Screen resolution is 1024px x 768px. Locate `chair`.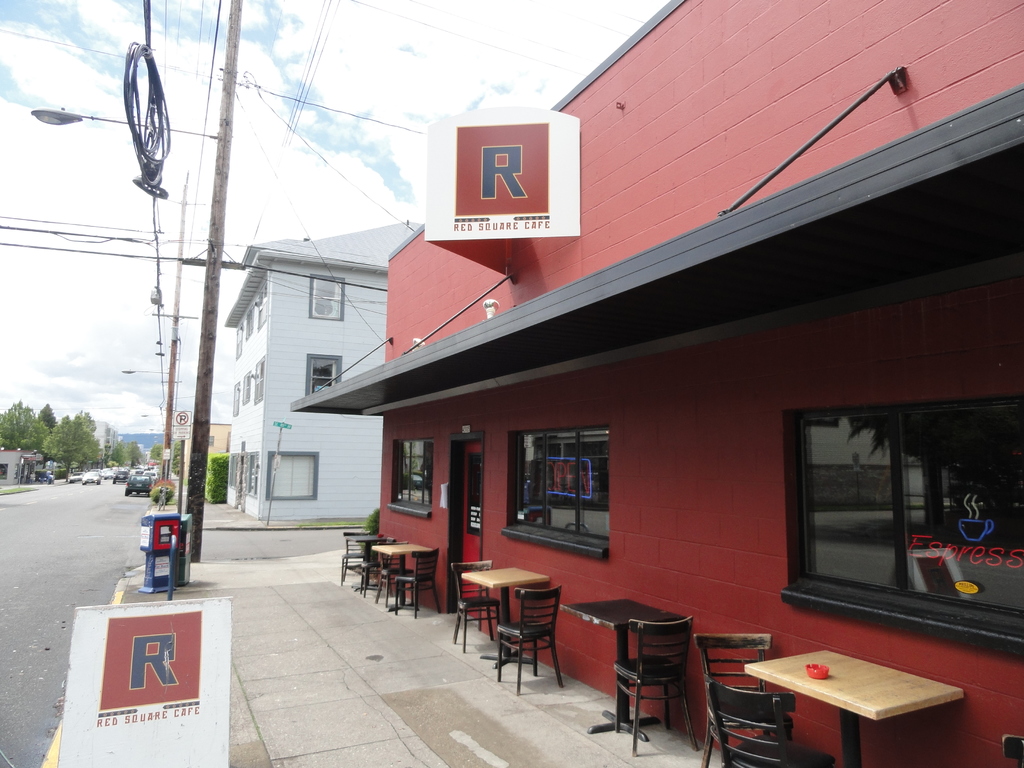
{"x1": 706, "y1": 674, "x2": 836, "y2": 767}.
